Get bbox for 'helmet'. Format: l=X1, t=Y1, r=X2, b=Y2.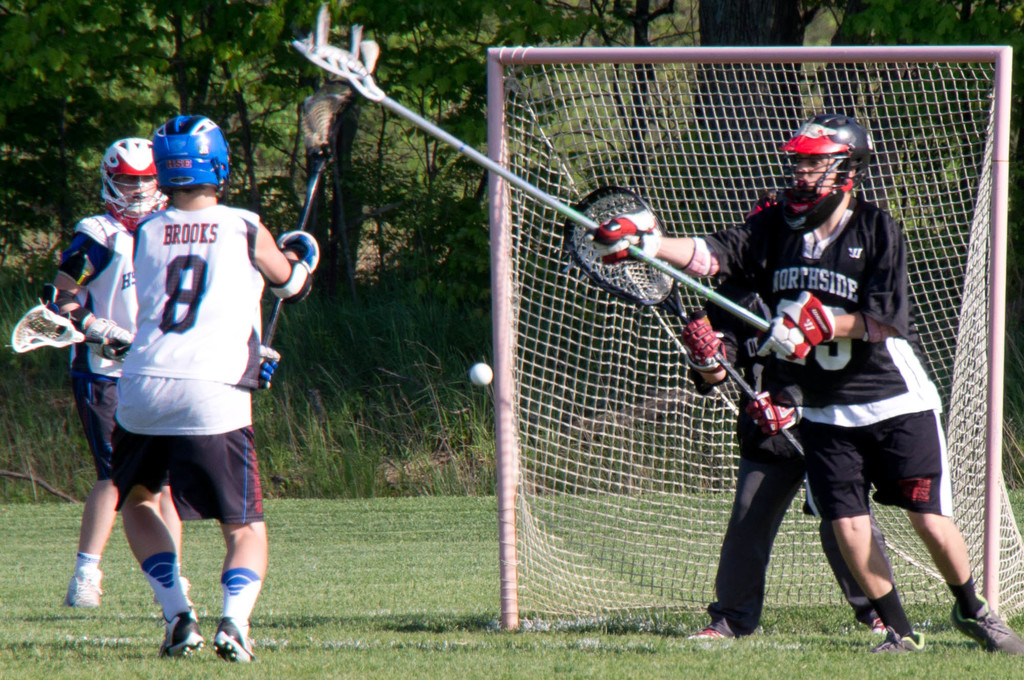
l=97, t=135, r=163, b=223.
